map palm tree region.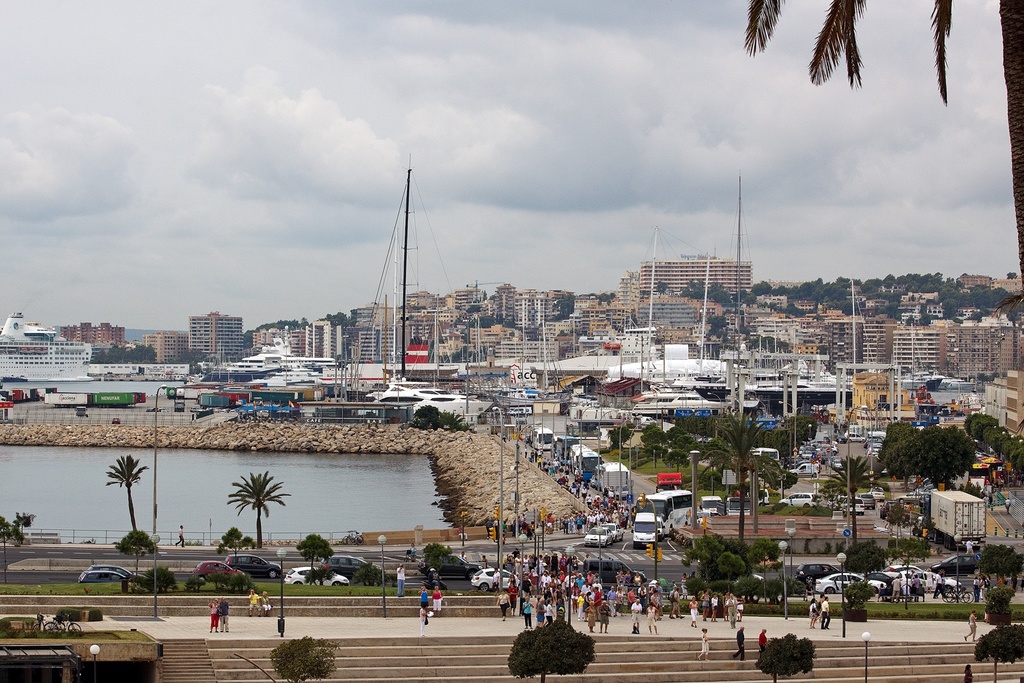
Mapped to locate(103, 445, 145, 545).
